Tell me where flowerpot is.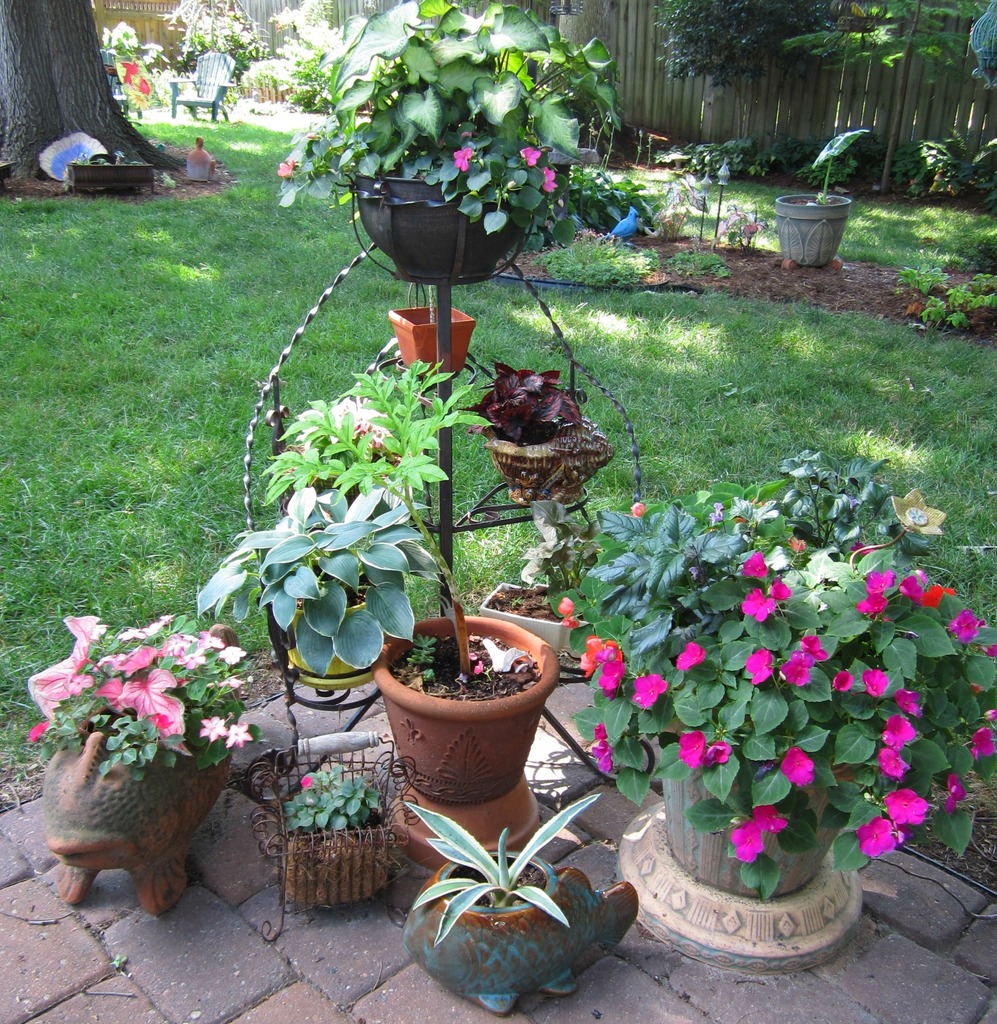
flowerpot is at left=373, top=616, right=560, bottom=871.
